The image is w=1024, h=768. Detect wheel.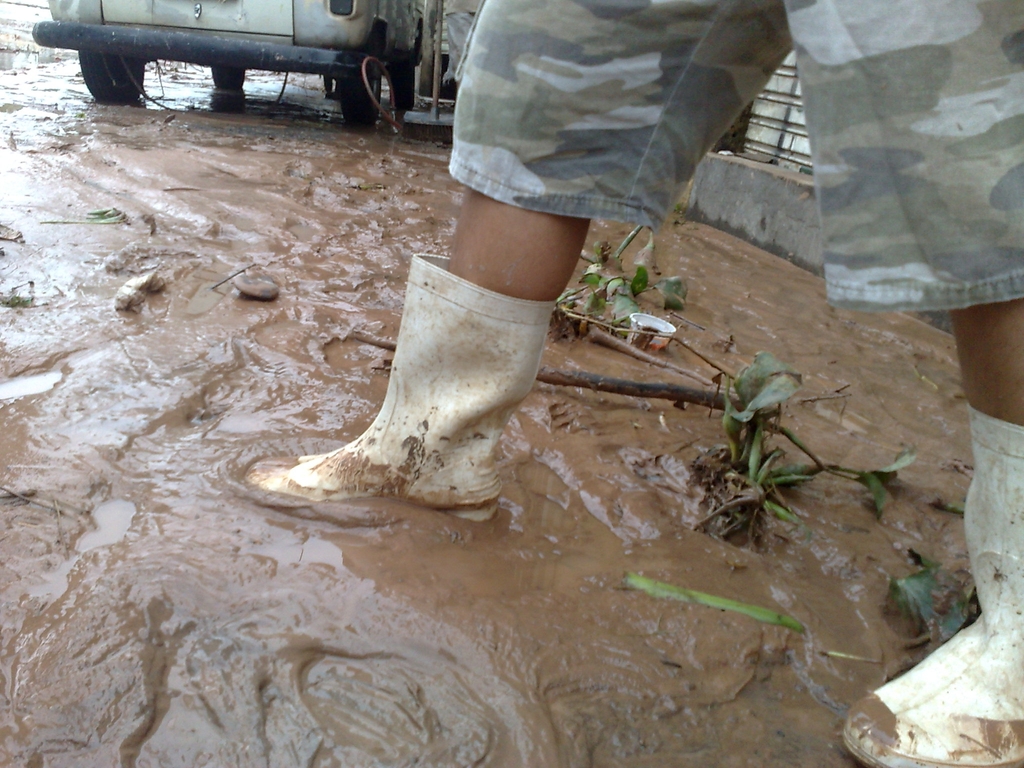
Detection: (left=335, top=53, right=379, bottom=121).
